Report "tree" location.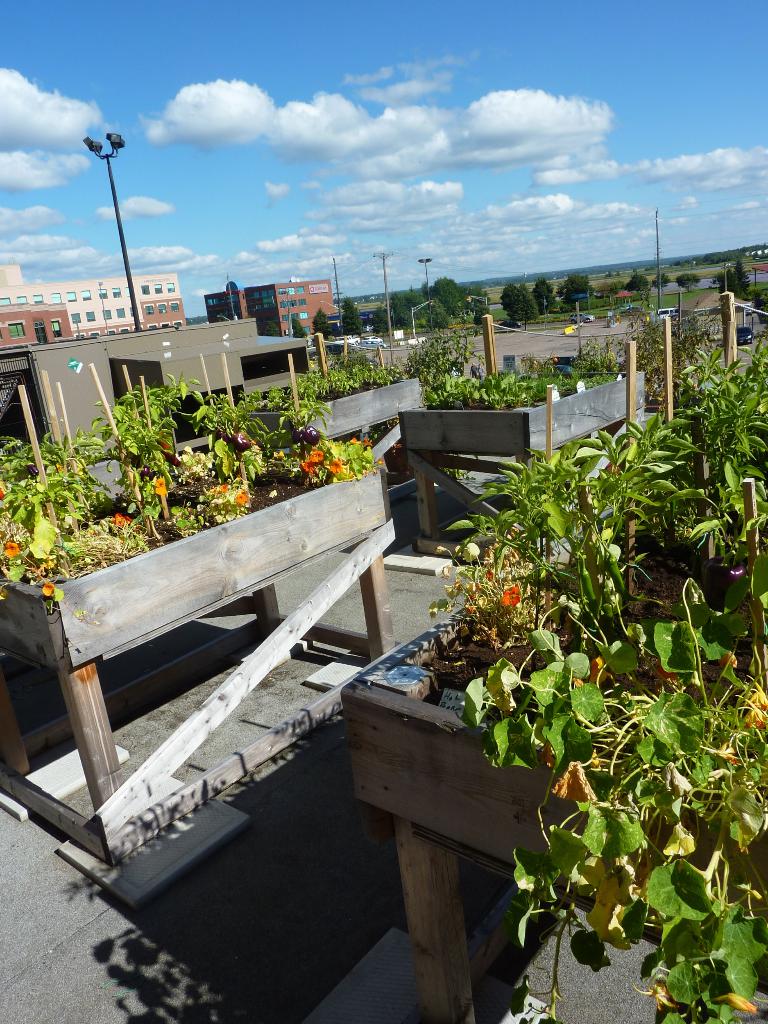
Report: bbox=[530, 272, 558, 323].
